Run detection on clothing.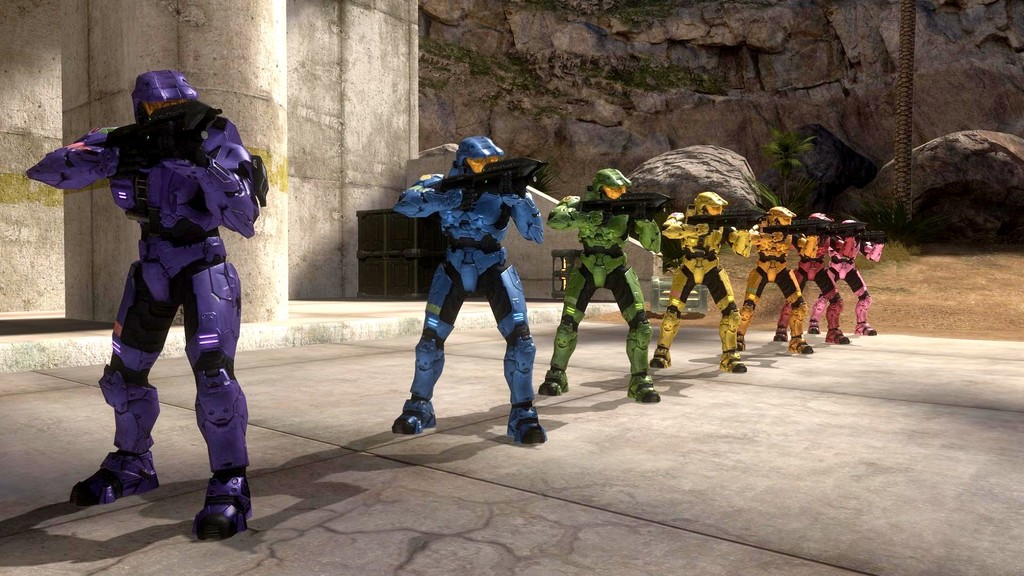
Result: detection(658, 203, 755, 365).
